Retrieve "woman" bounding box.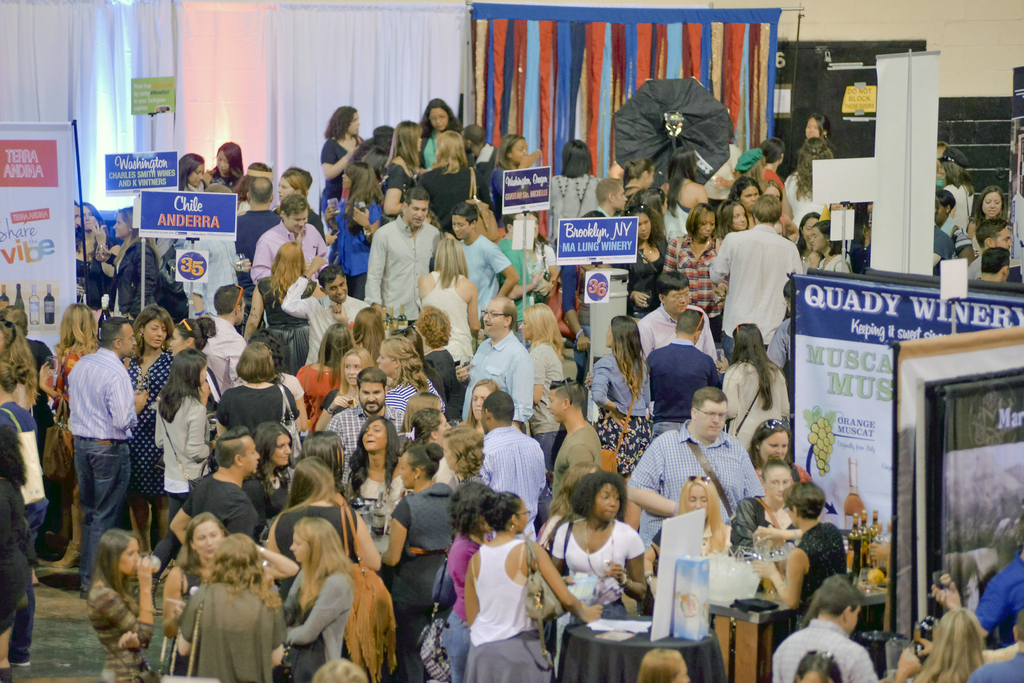
Bounding box: crop(80, 538, 177, 682).
